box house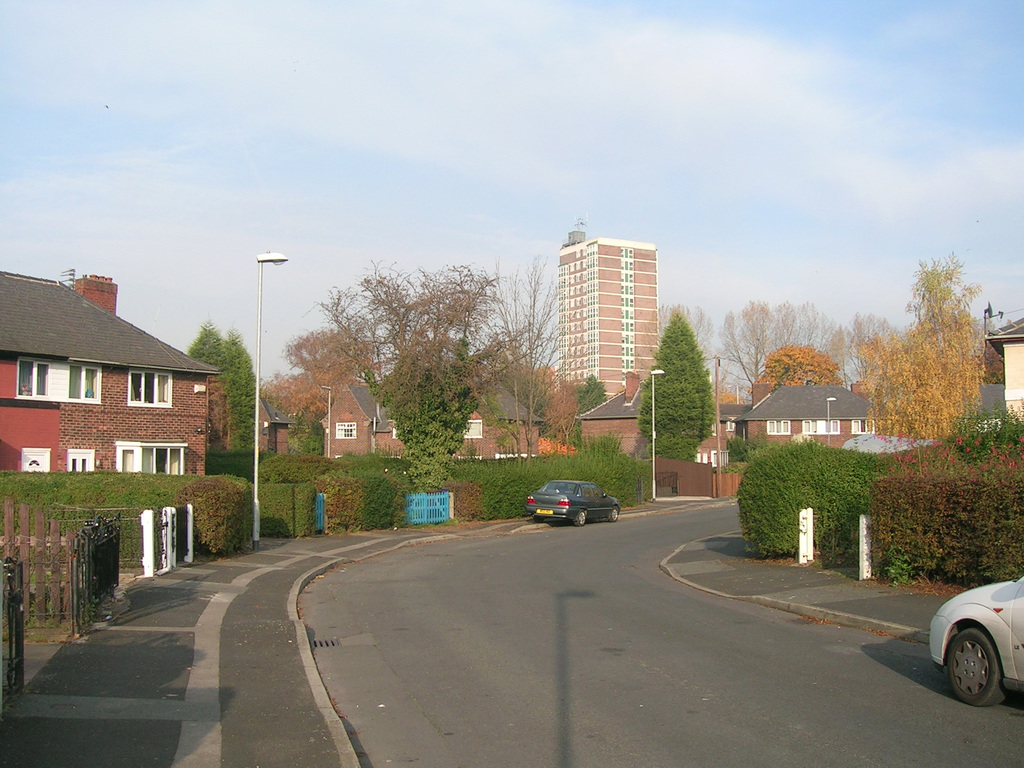
crop(577, 378, 653, 456)
